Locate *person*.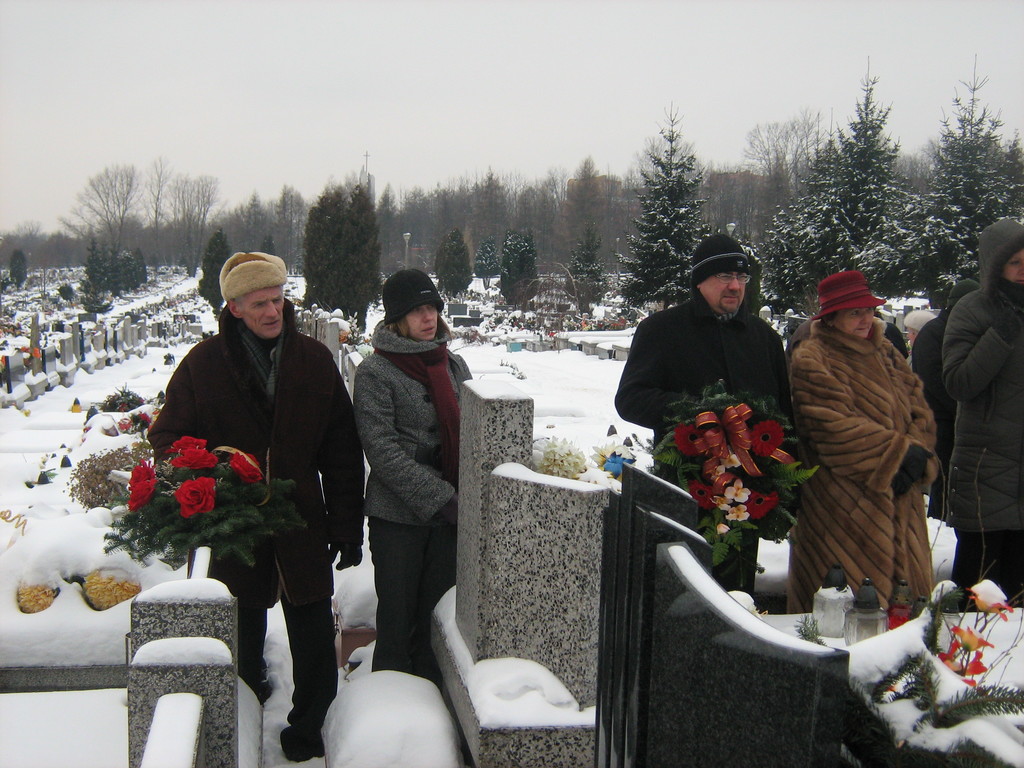
Bounding box: (left=911, top=273, right=982, bottom=522).
